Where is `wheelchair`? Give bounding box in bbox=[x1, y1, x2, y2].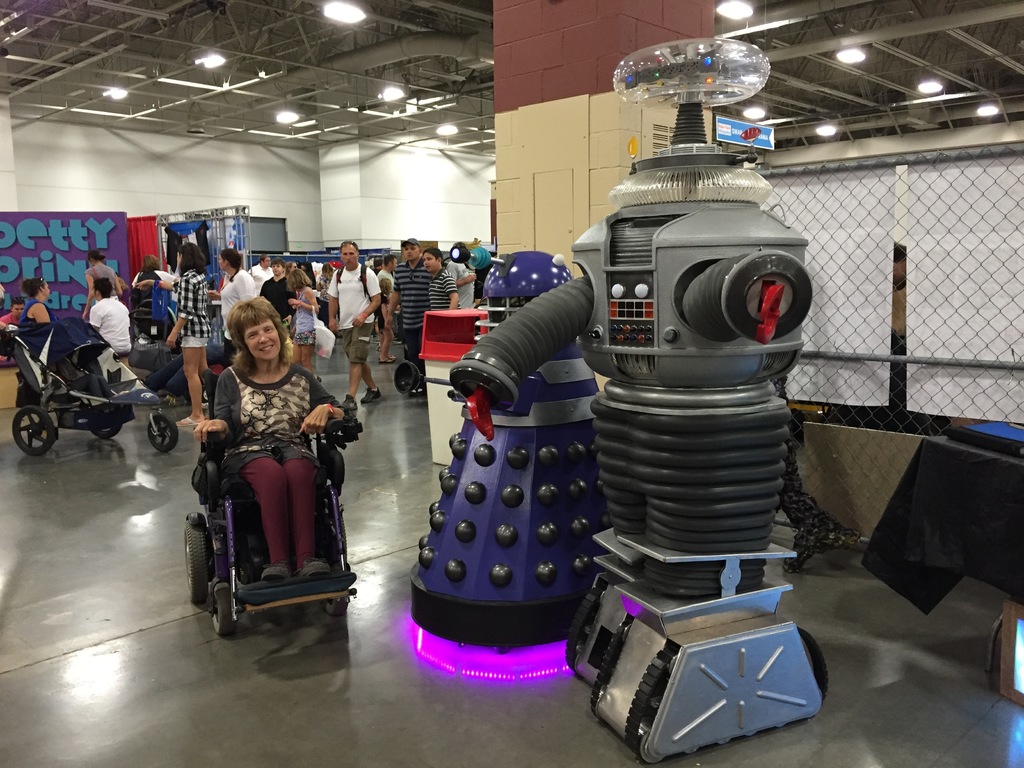
bbox=[184, 365, 353, 628].
